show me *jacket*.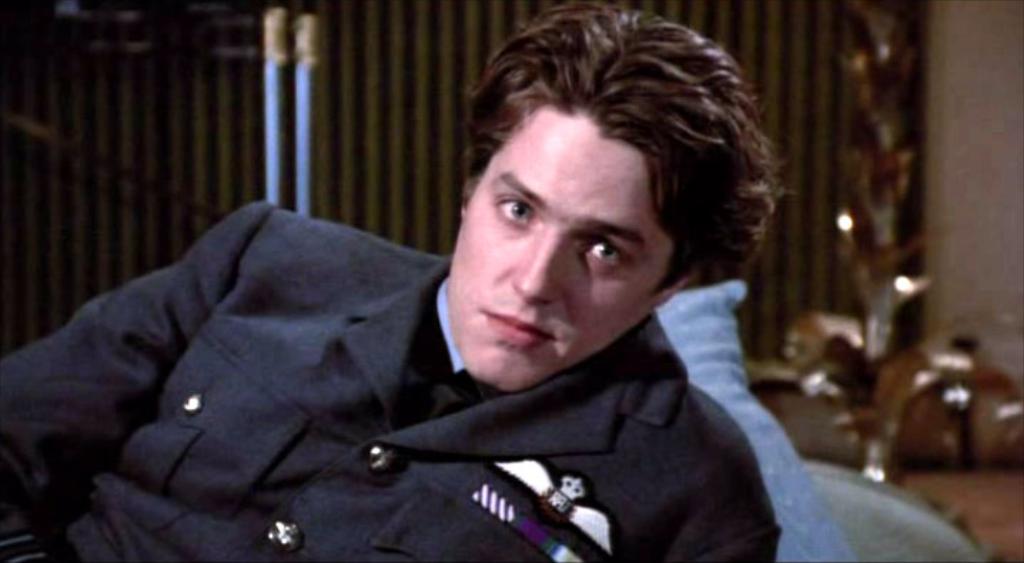
*jacket* is here: locate(34, 221, 666, 562).
